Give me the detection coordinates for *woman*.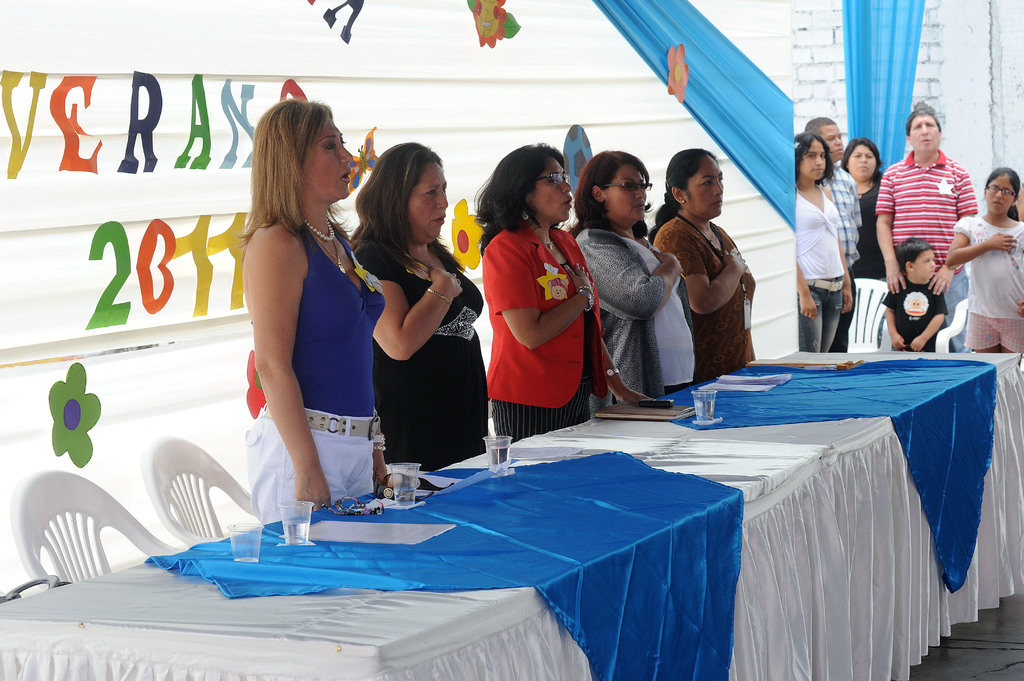
bbox=[339, 141, 493, 506].
